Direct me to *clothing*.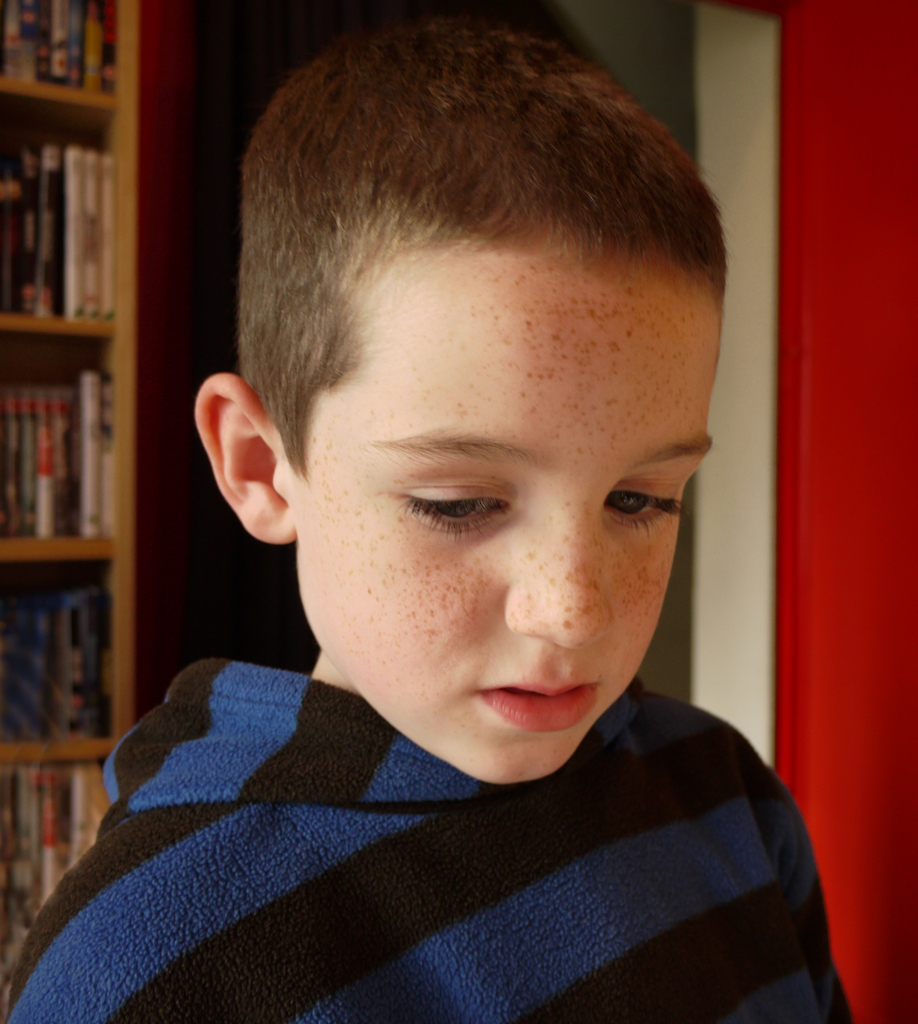
Direction: [x1=0, y1=608, x2=892, y2=1023].
